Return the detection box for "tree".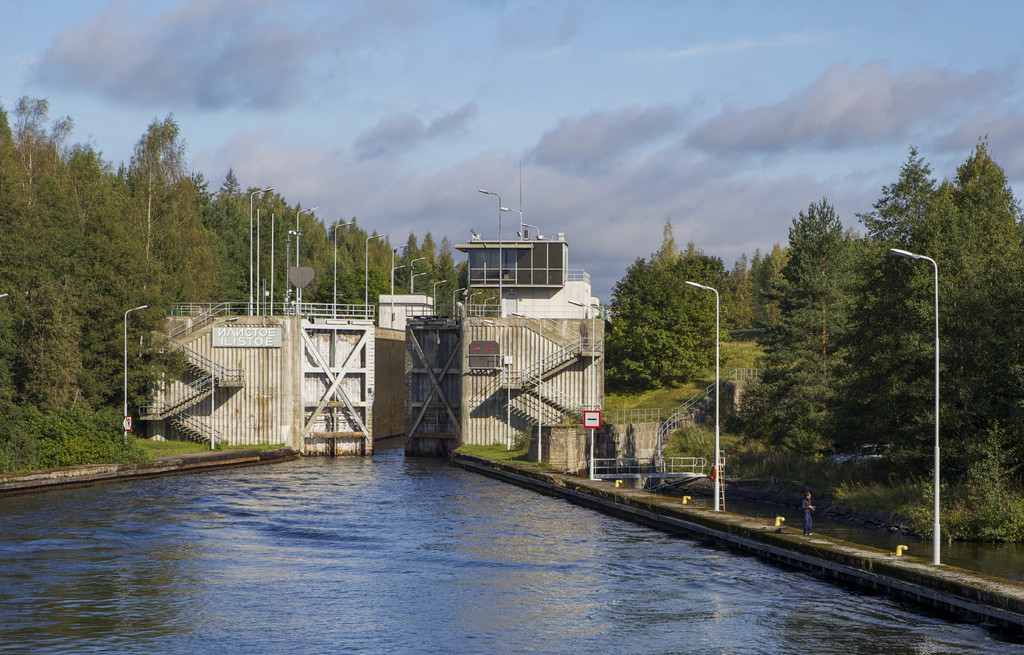
[925,113,1017,386].
